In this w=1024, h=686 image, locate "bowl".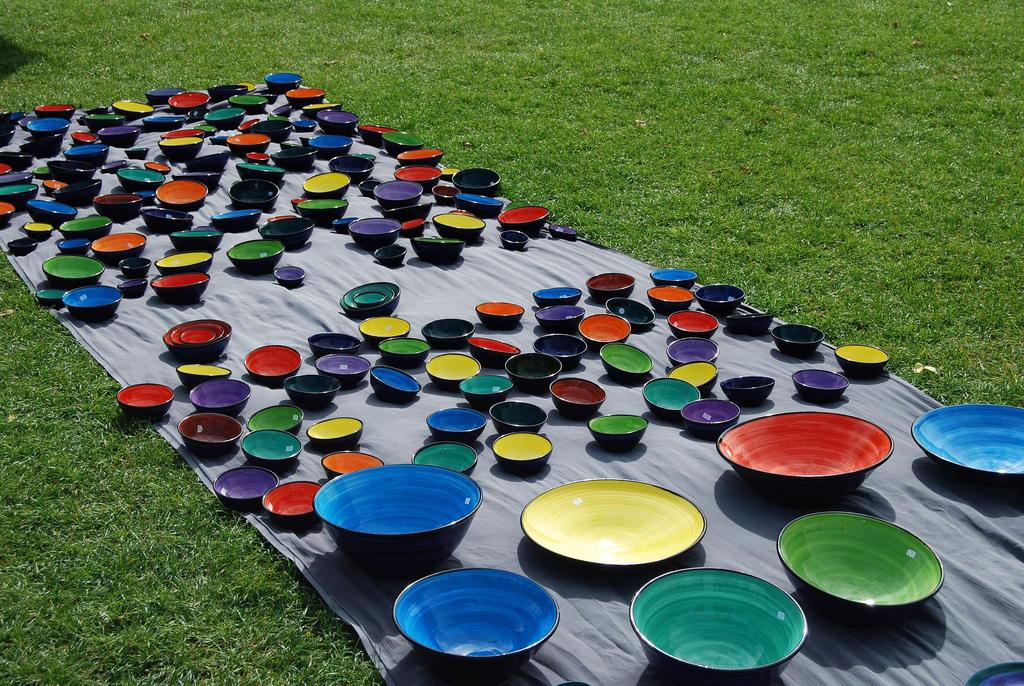
Bounding box: BBox(47, 161, 96, 179).
